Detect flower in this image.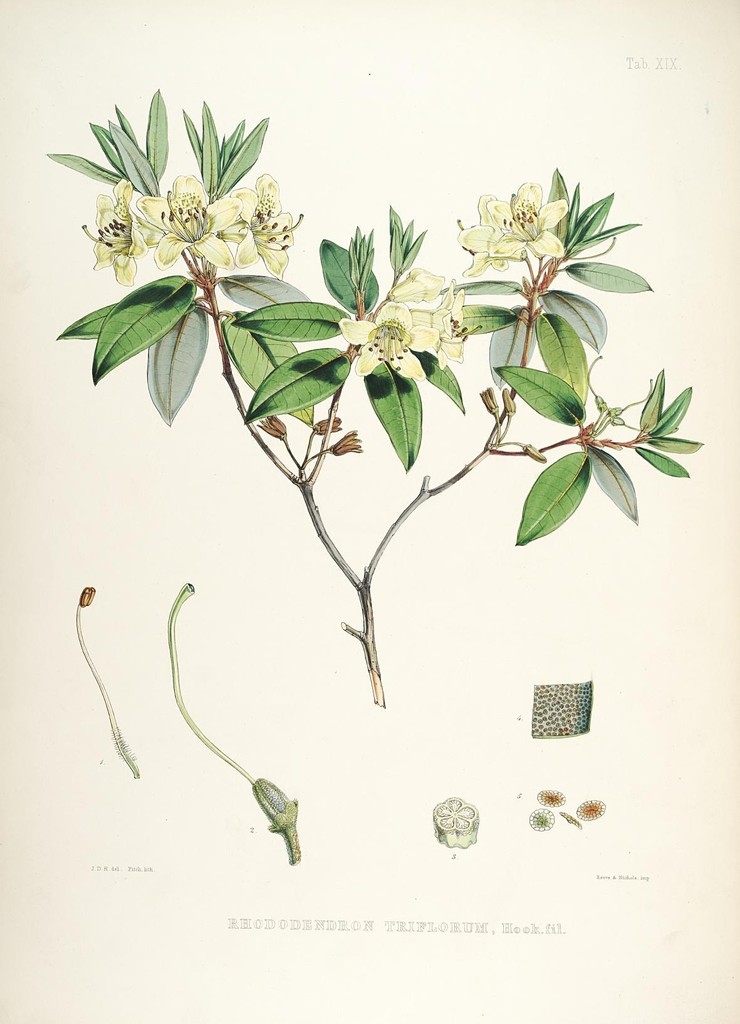
Detection: {"x1": 316, "y1": 417, "x2": 342, "y2": 430}.
